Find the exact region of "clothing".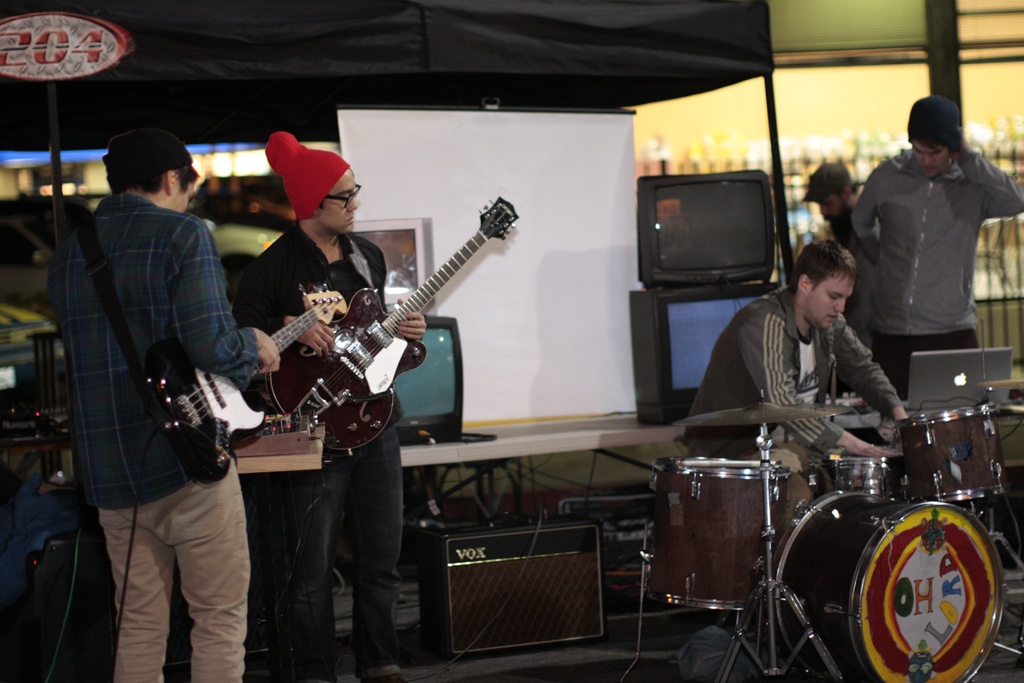
Exact region: [x1=234, y1=220, x2=429, y2=682].
